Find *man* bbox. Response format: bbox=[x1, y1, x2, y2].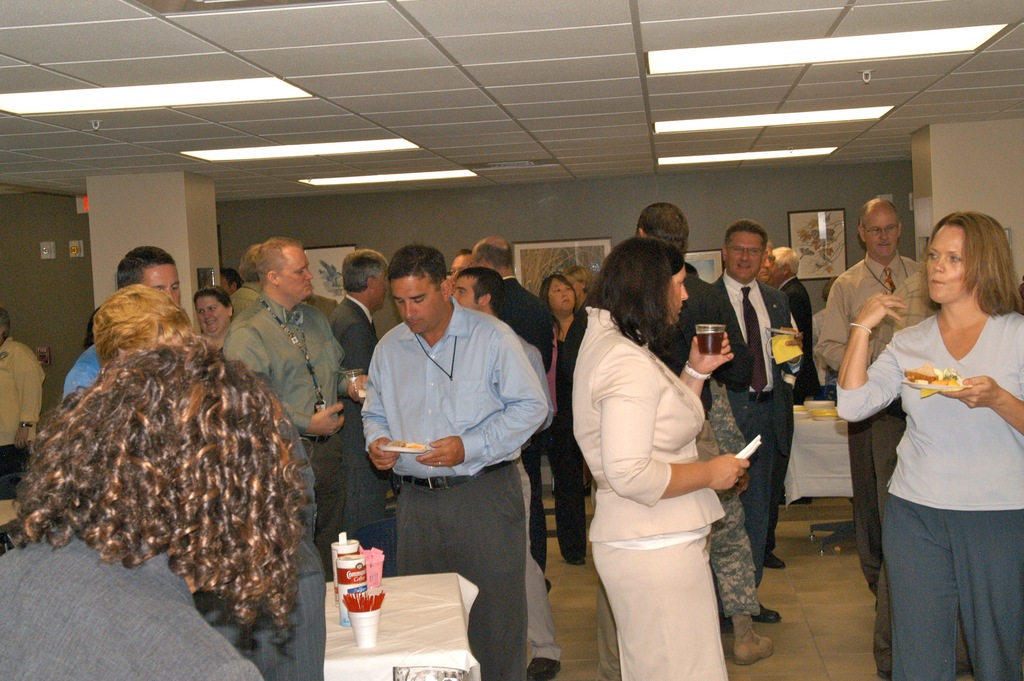
bbox=[820, 194, 920, 608].
